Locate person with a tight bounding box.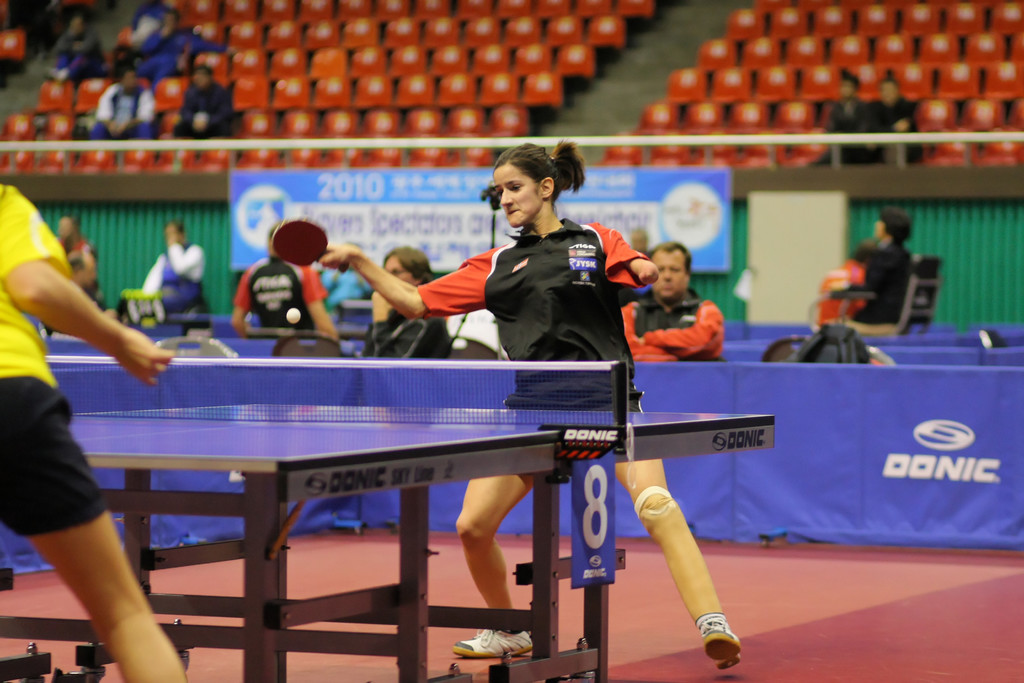
{"x1": 855, "y1": 73, "x2": 930, "y2": 173}.
